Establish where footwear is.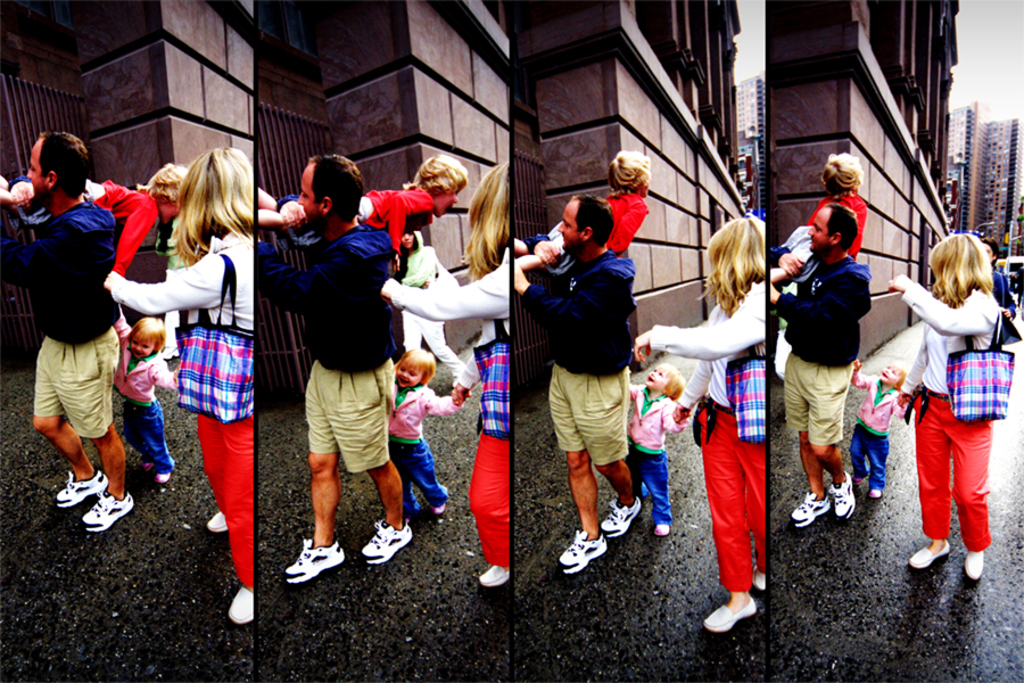
Established at 142, 462, 152, 470.
